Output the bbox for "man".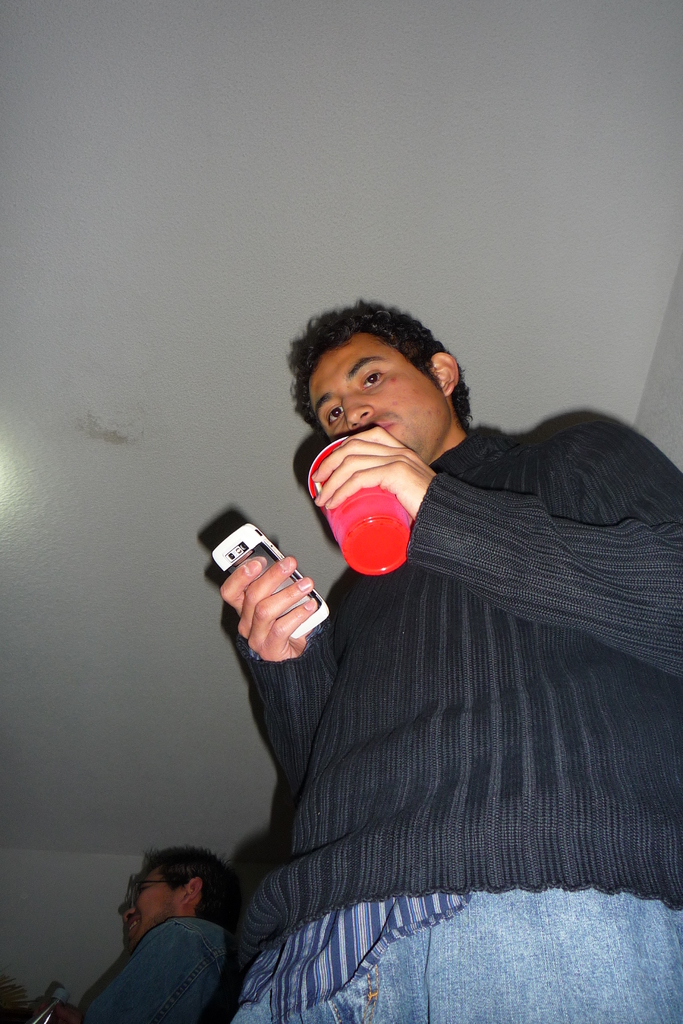
crop(68, 846, 276, 1018).
